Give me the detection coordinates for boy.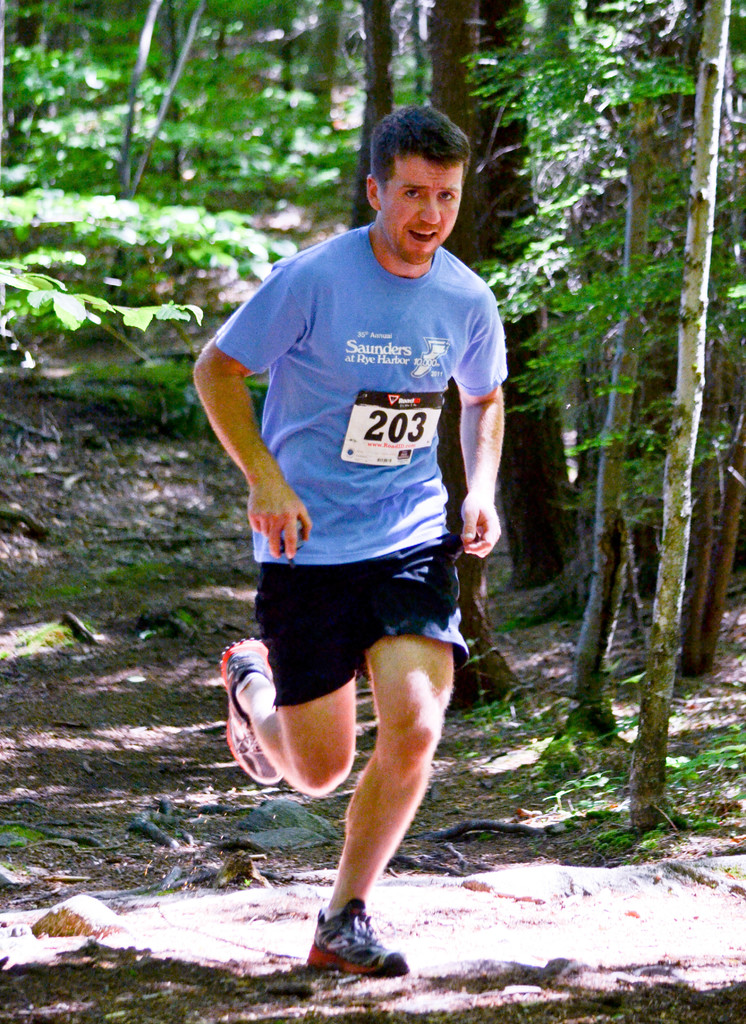
select_region(191, 105, 499, 977).
